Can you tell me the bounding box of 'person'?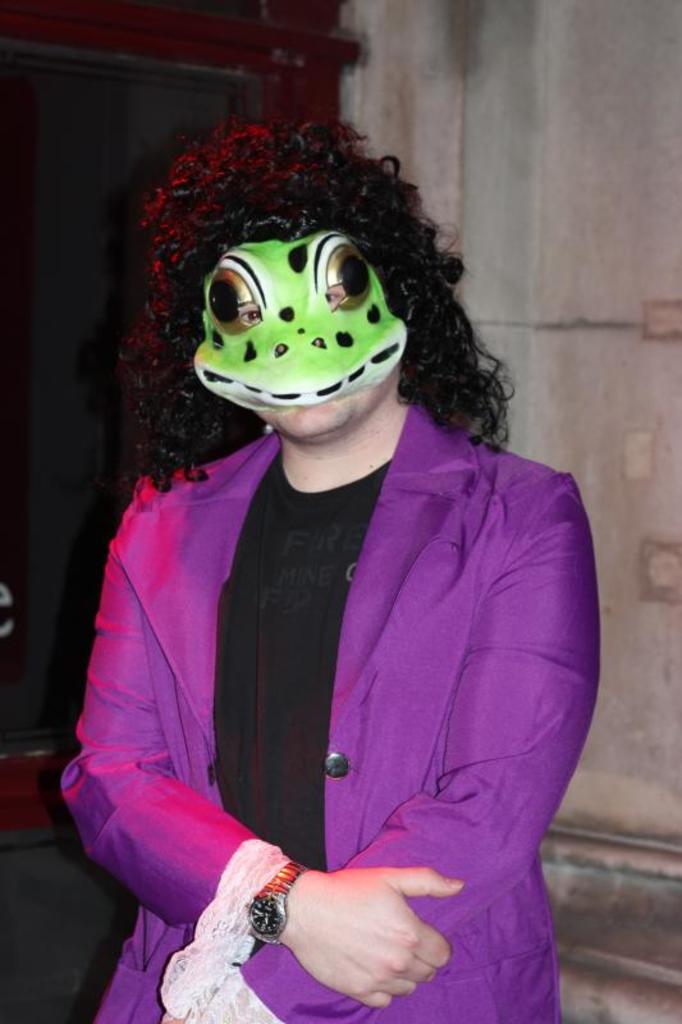
[58, 129, 614, 1010].
